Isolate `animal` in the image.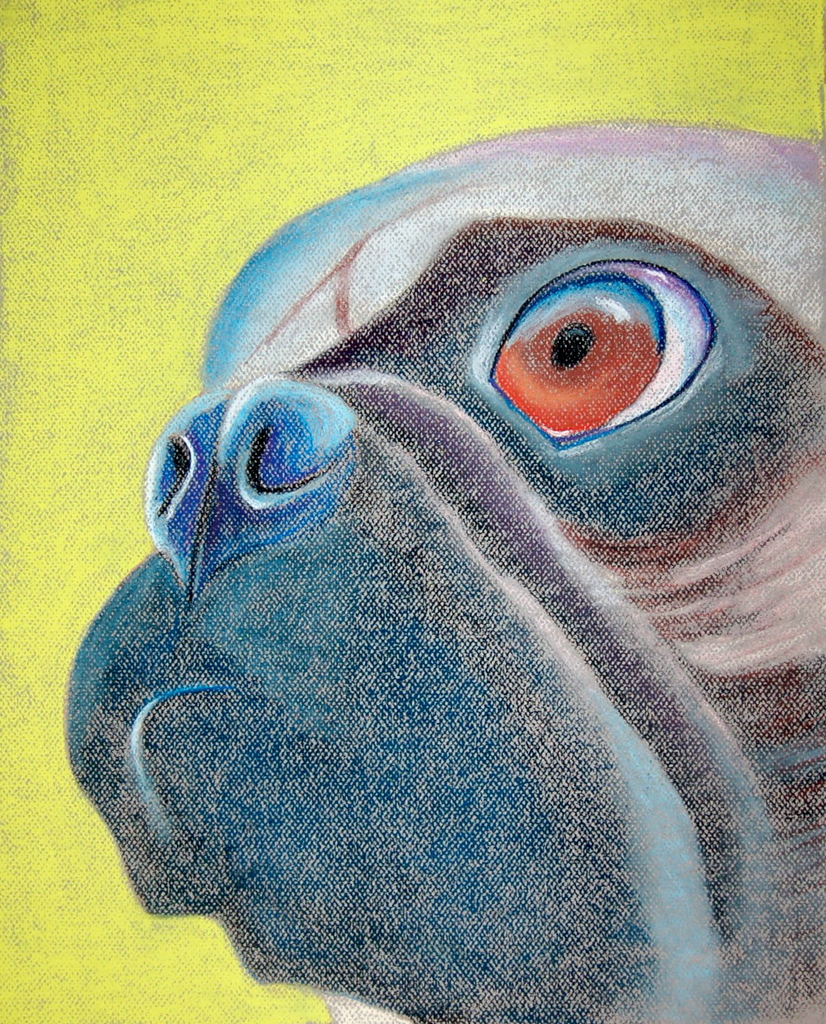
Isolated region: 61:116:825:1023.
